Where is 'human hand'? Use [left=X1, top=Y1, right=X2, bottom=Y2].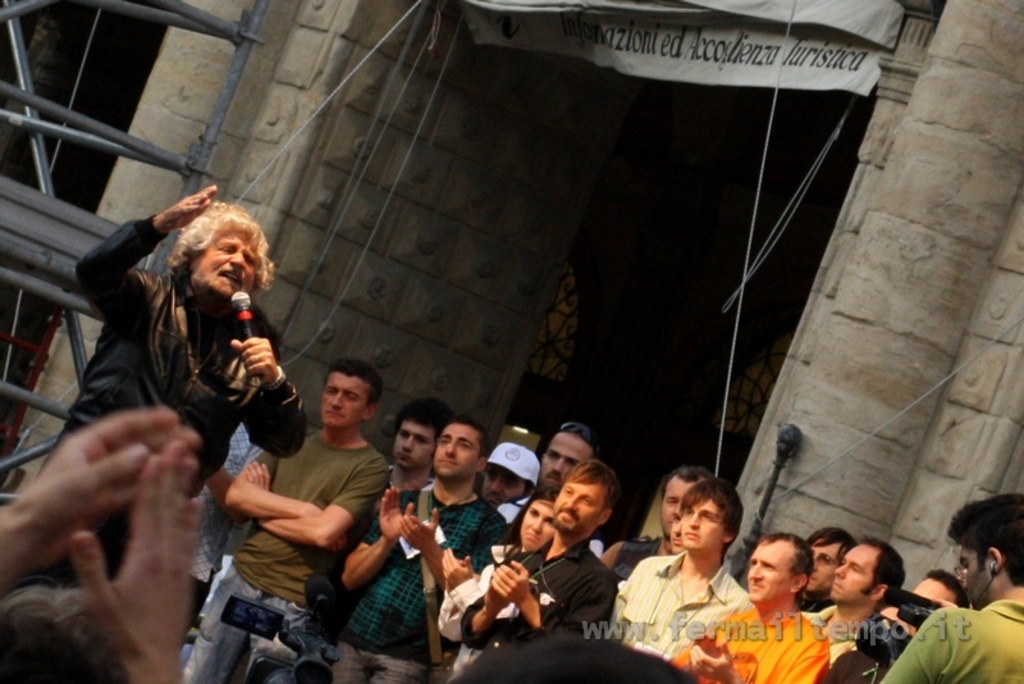
[left=68, top=439, right=202, bottom=670].
